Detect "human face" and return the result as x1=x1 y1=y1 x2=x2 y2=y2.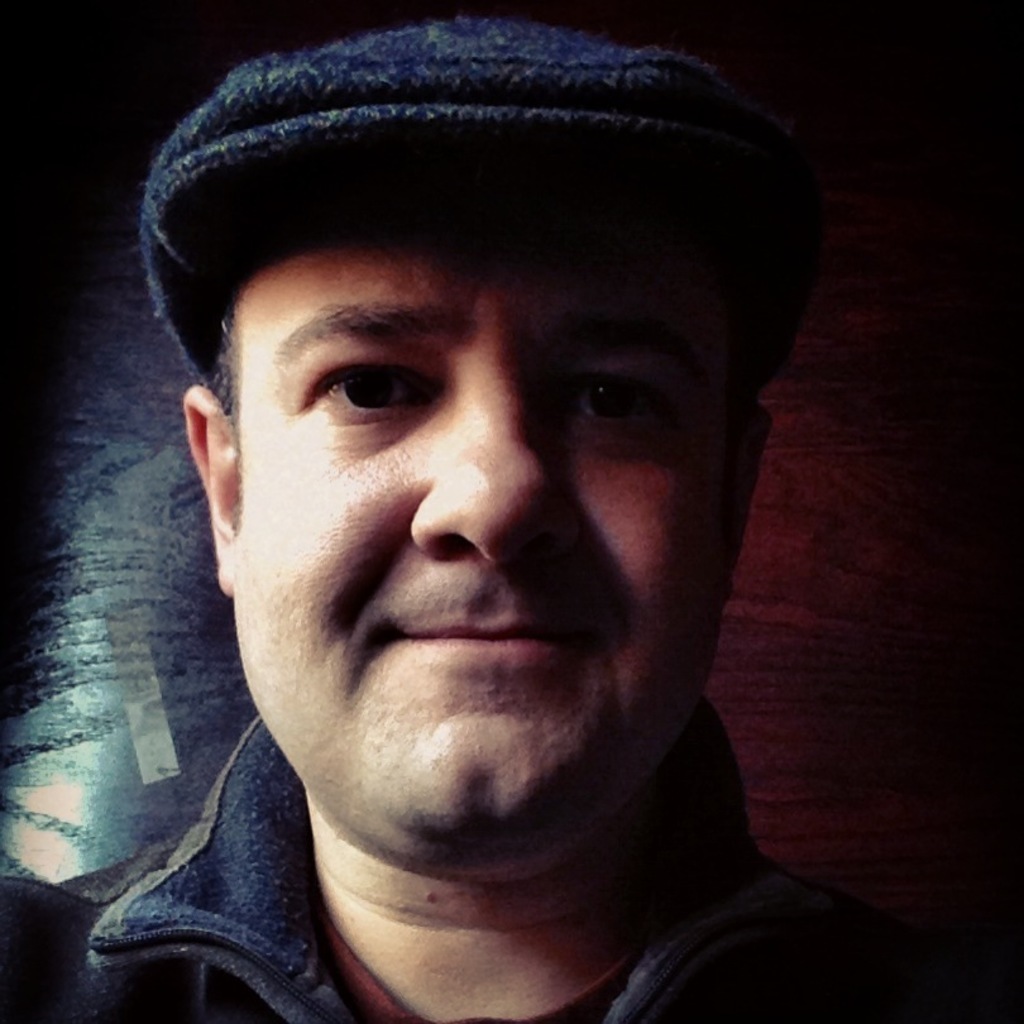
x1=228 y1=215 x2=756 y2=852.
